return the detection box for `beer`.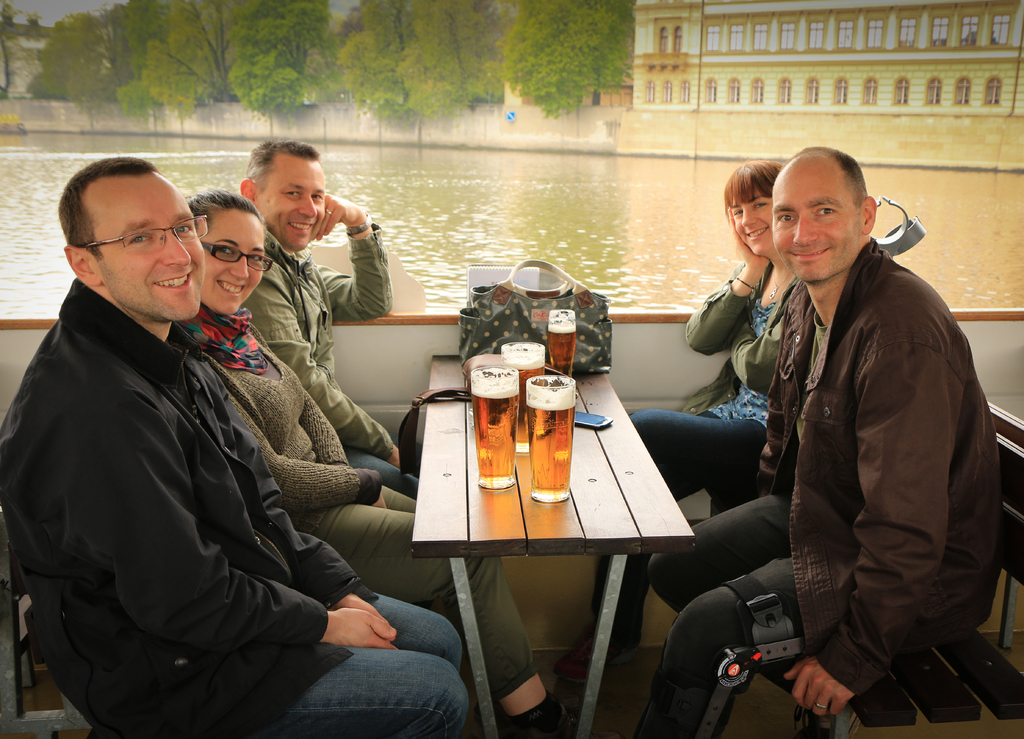
region(522, 397, 575, 497).
